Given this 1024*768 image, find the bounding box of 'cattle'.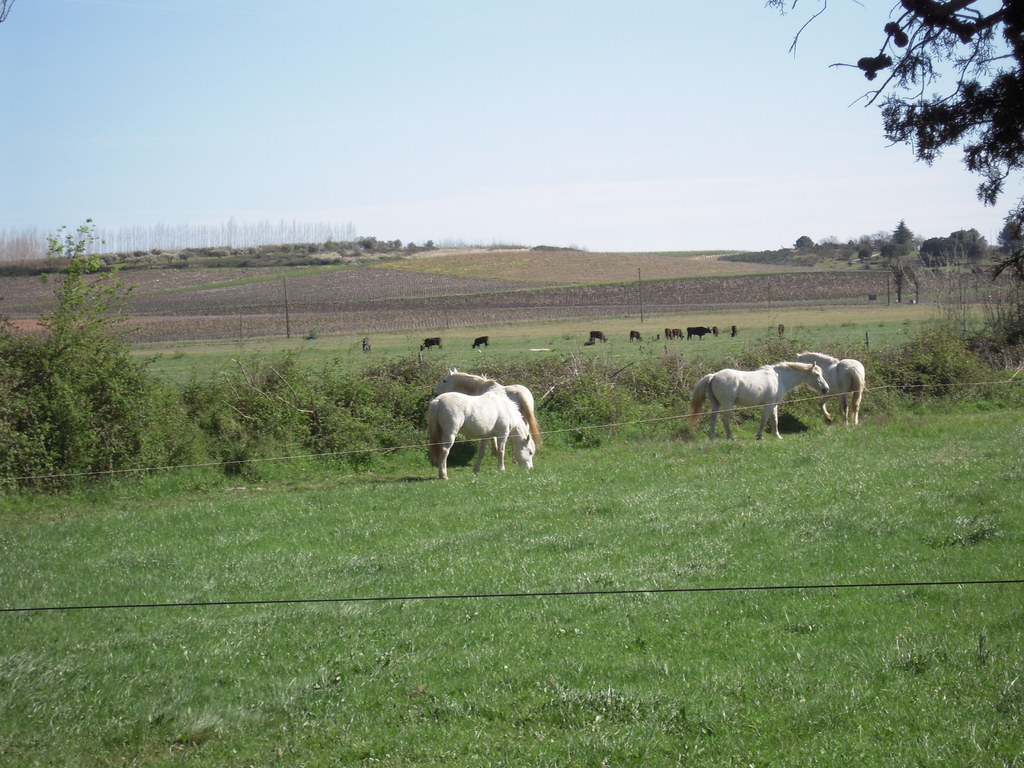
BBox(419, 337, 440, 349).
